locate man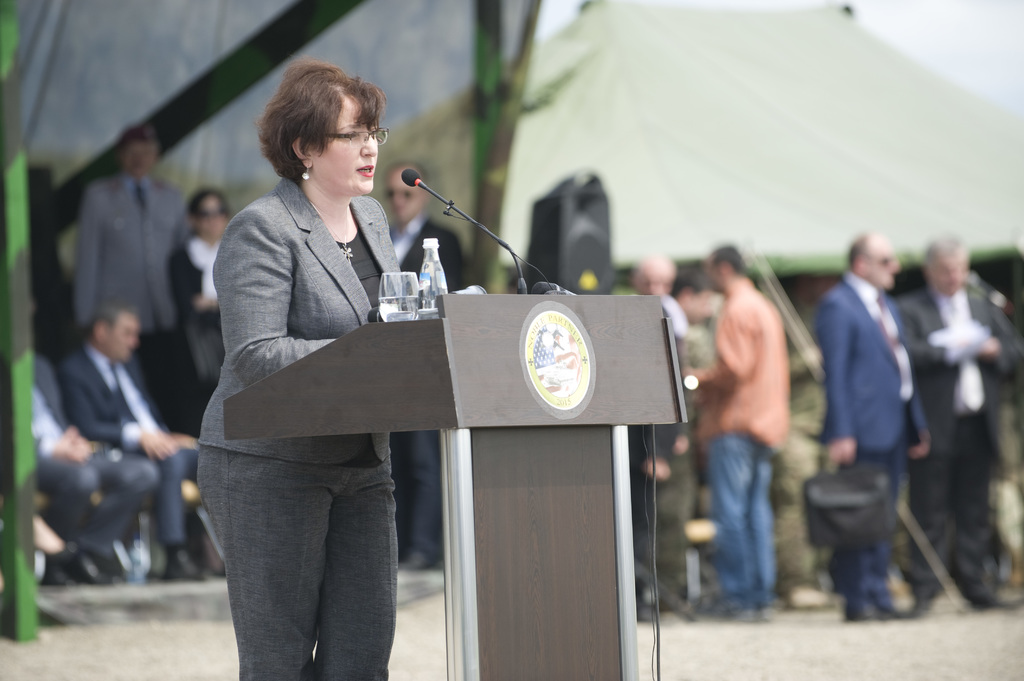
[x1=684, y1=241, x2=788, y2=617]
